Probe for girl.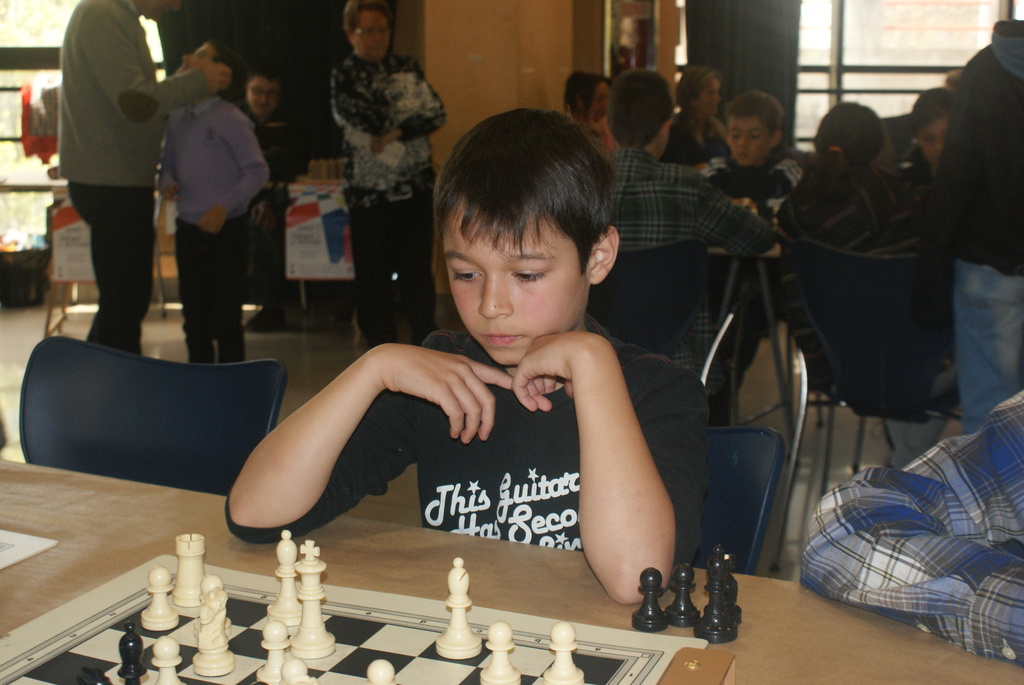
Probe result: left=902, top=86, right=957, bottom=198.
